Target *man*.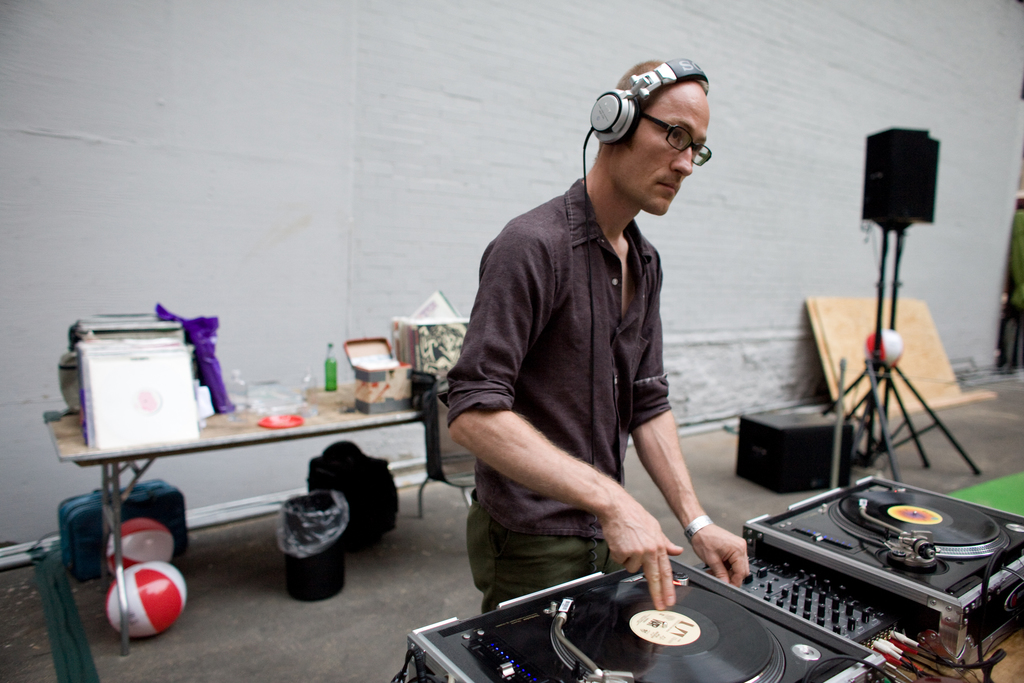
Target region: {"left": 454, "top": 57, "right": 732, "bottom": 648}.
